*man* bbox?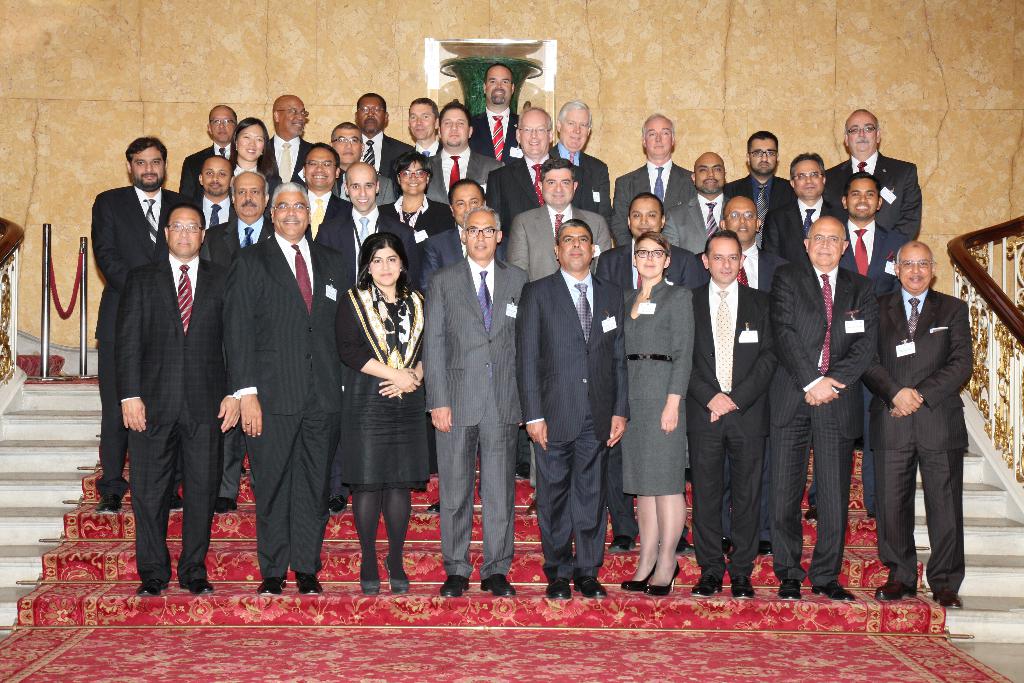
612/113/707/261
